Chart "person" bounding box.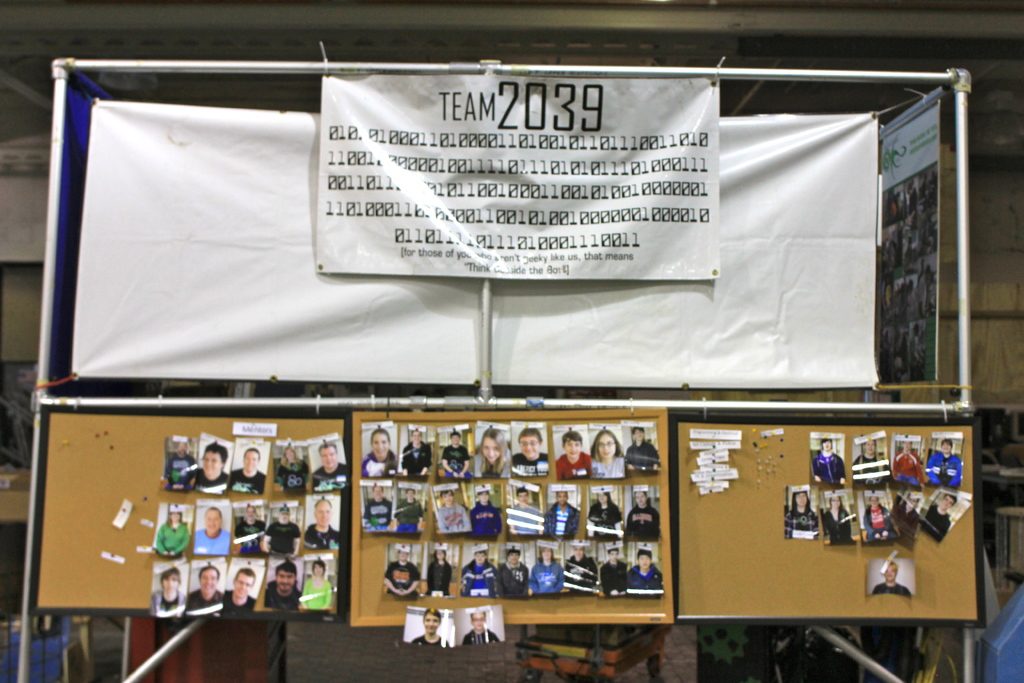
Charted: [784,491,817,539].
